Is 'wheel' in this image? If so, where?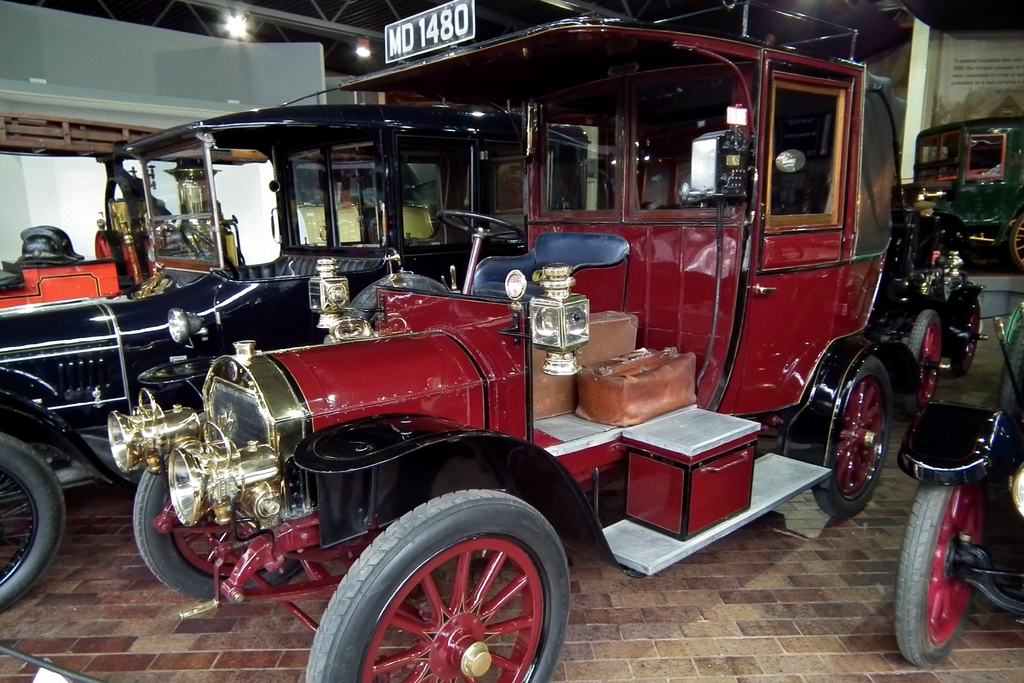
Yes, at <region>910, 308, 943, 415</region>.
